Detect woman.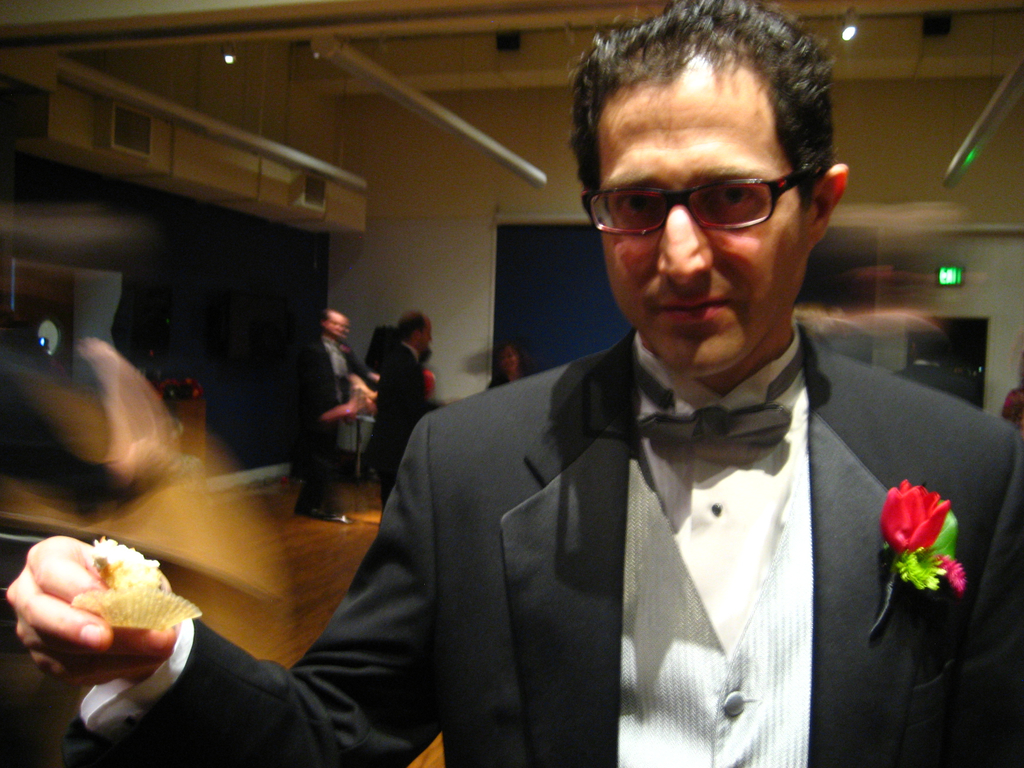
Detected at crop(479, 332, 555, 385).
